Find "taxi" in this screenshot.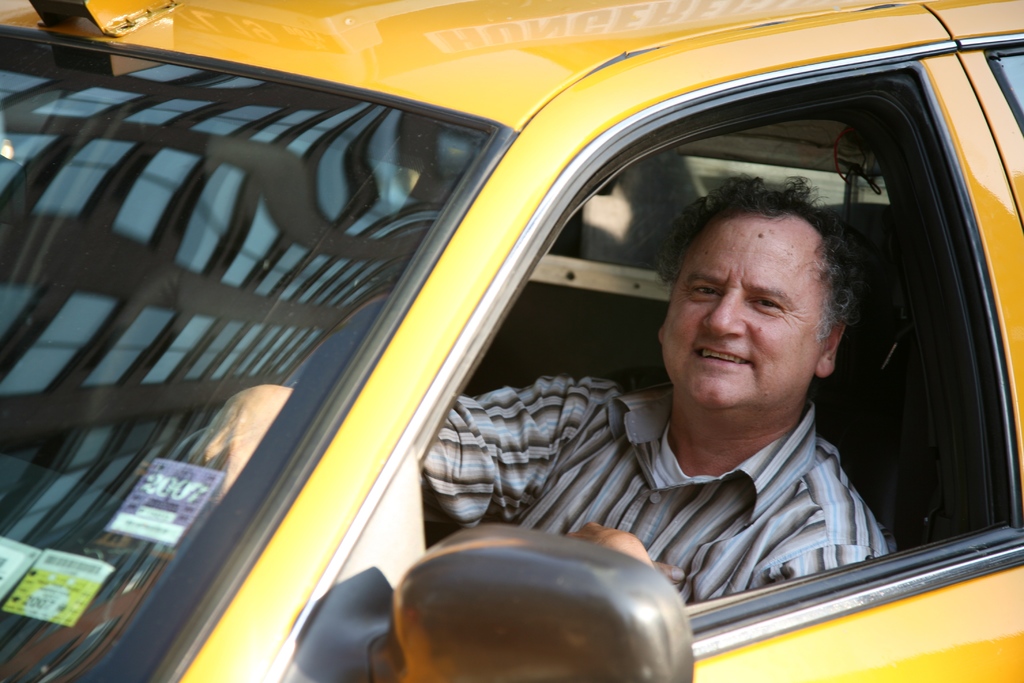
The bounding box for "taxi" is 4,48,988,682.
